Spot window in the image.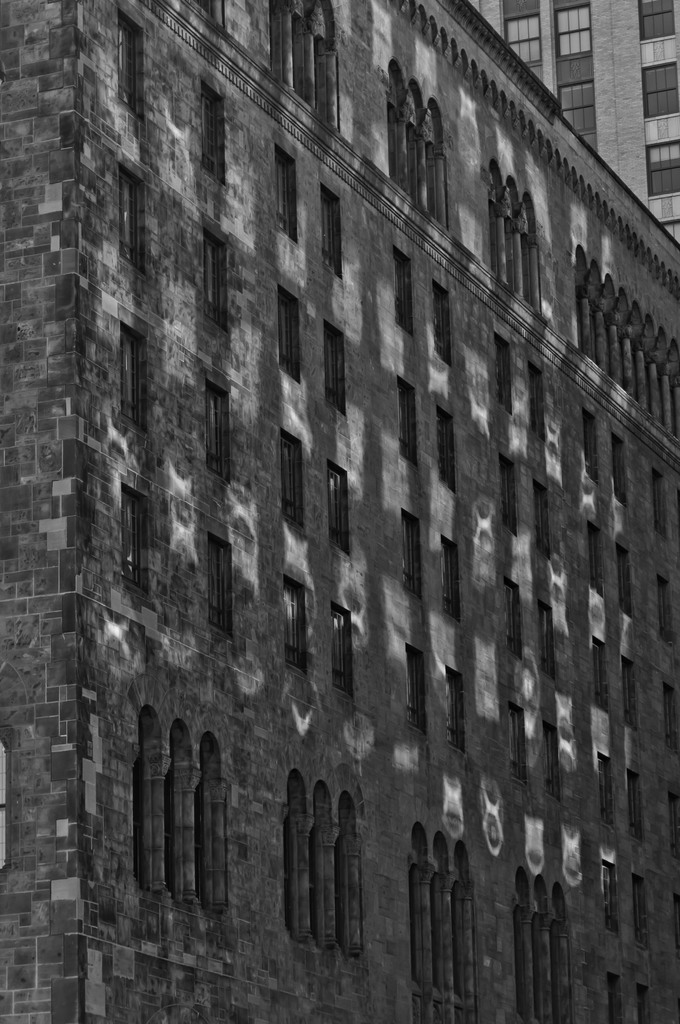
window found at select_region(583, 409, 597, 483).
